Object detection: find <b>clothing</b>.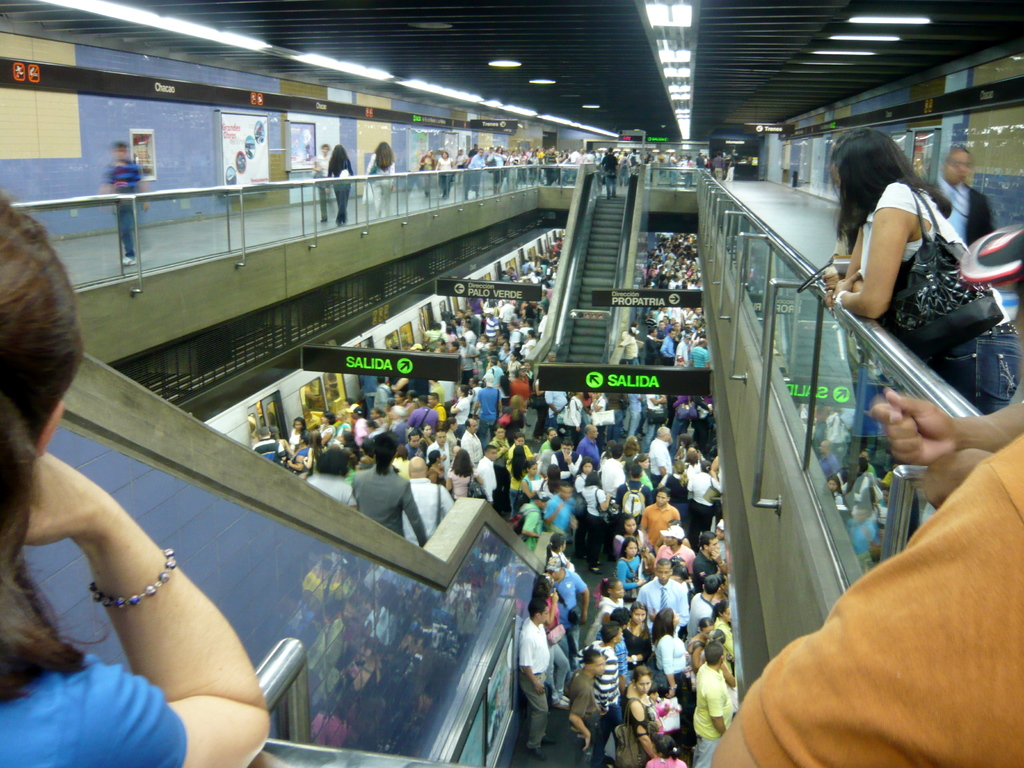
669,153,676,180.
